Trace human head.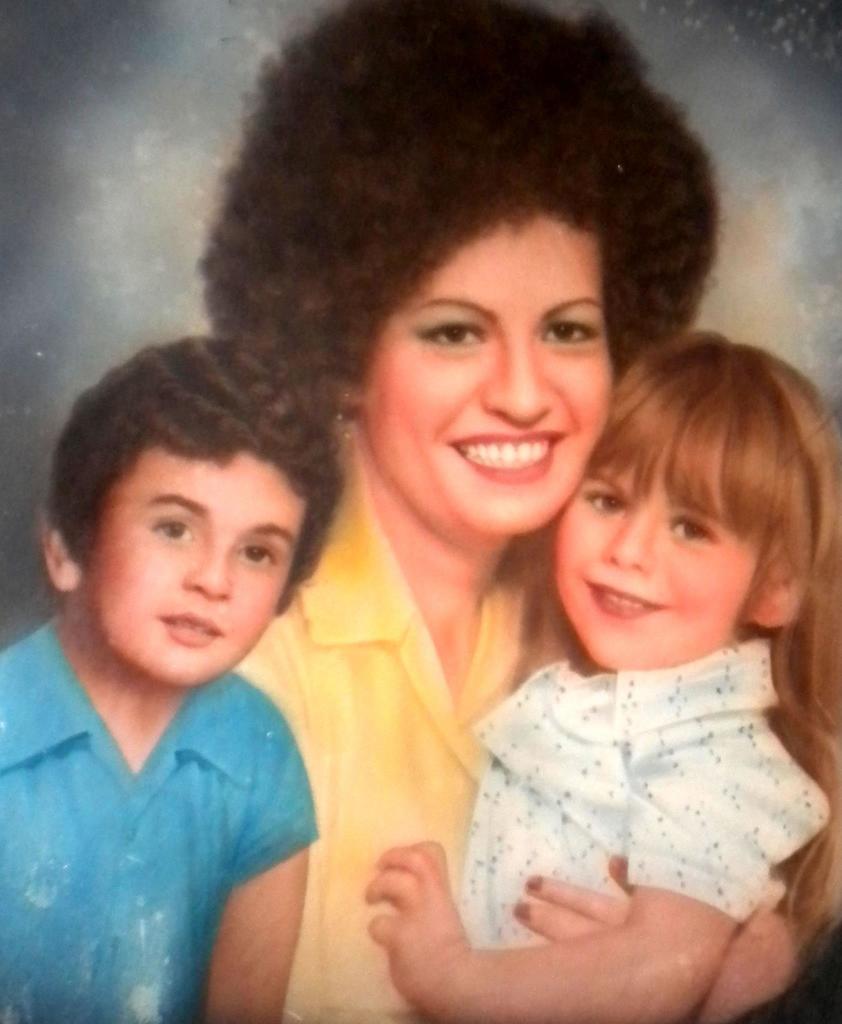
Traced to 552,337,834,676.
